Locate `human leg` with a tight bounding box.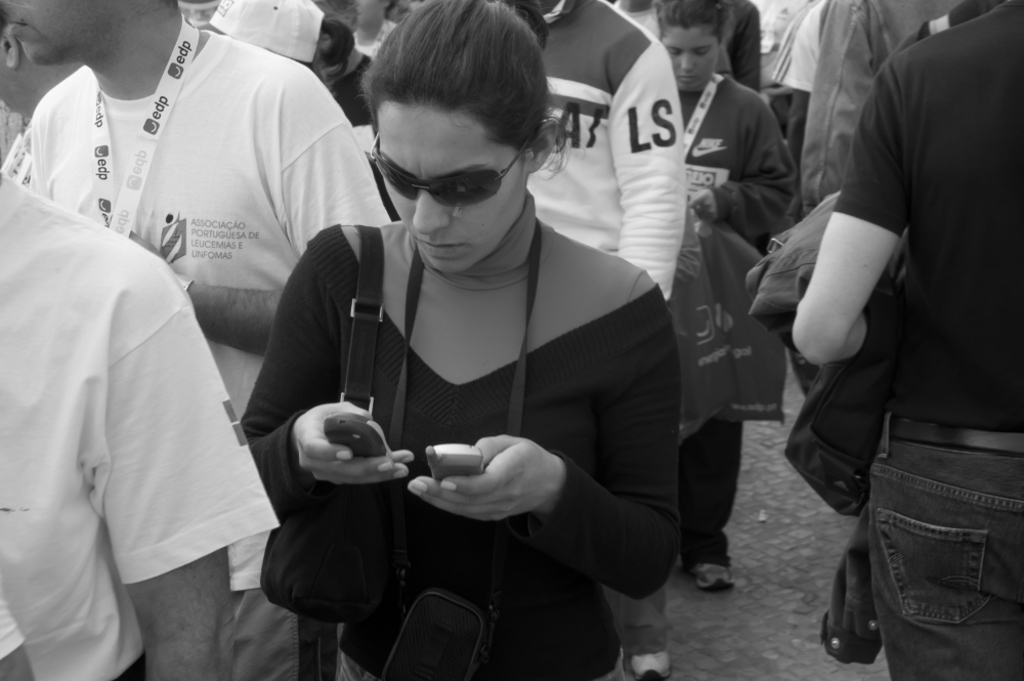
box=[869, 407, 1022, 680].
